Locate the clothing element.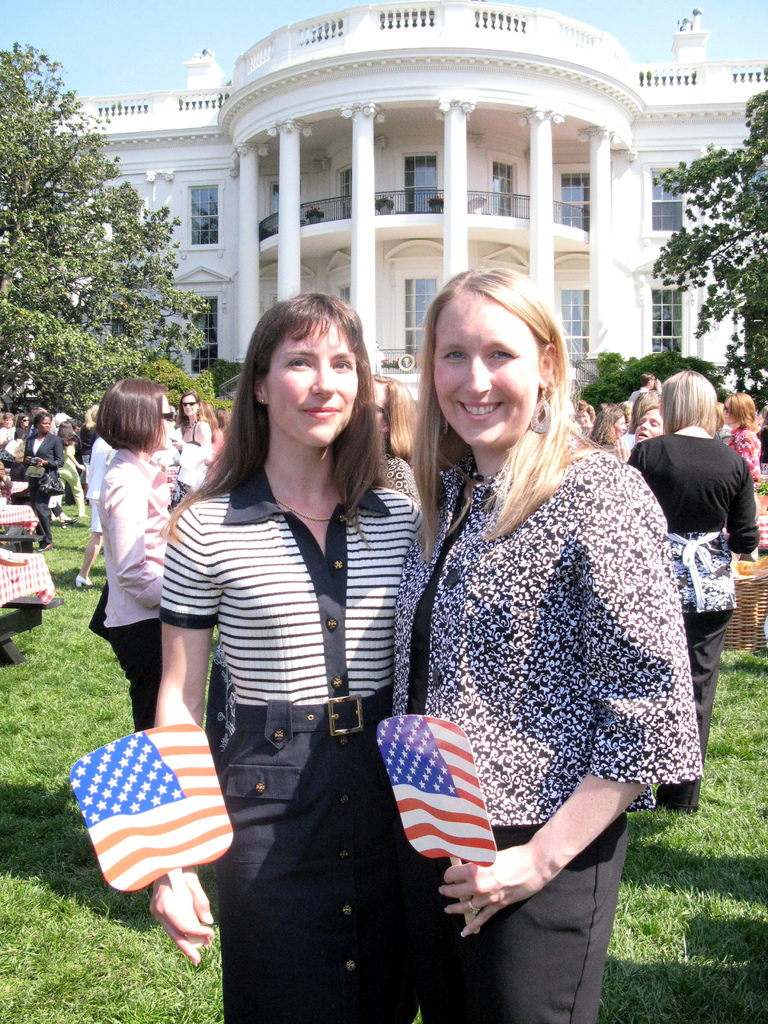
Element bbox: {"x1": 730, "y1": 421, "x2": 761, "y2": 500}.
